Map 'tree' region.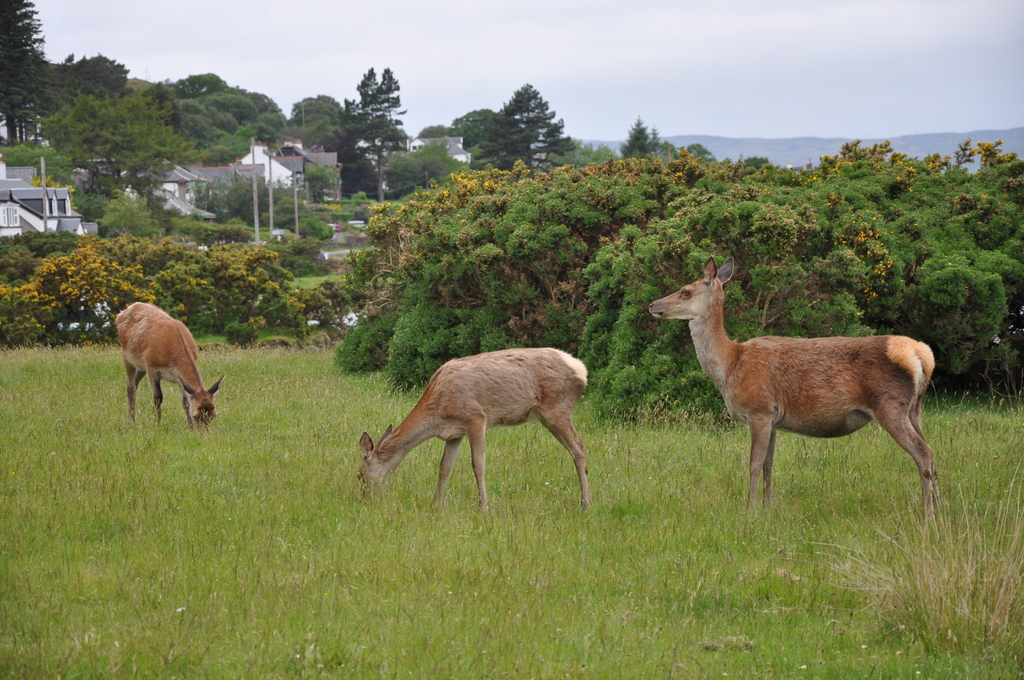
Mapped to x1=467, y1=75, x2=577, y2=172.
